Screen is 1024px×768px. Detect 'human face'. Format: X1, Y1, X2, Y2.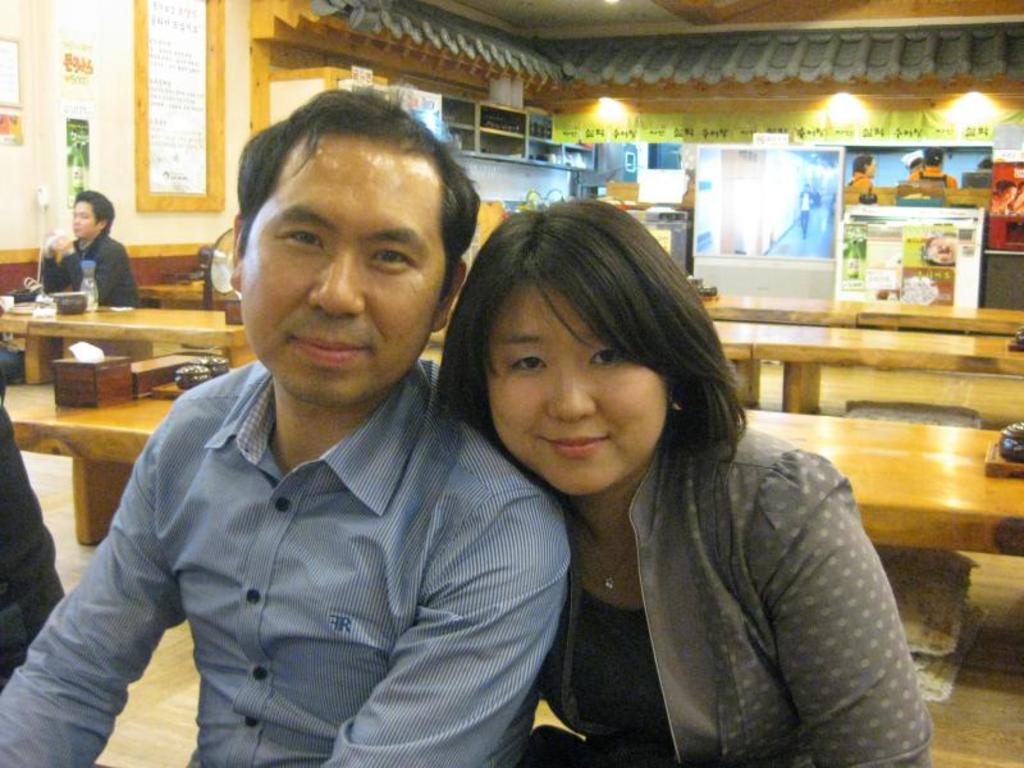
1000, 184, 1016, 201.
